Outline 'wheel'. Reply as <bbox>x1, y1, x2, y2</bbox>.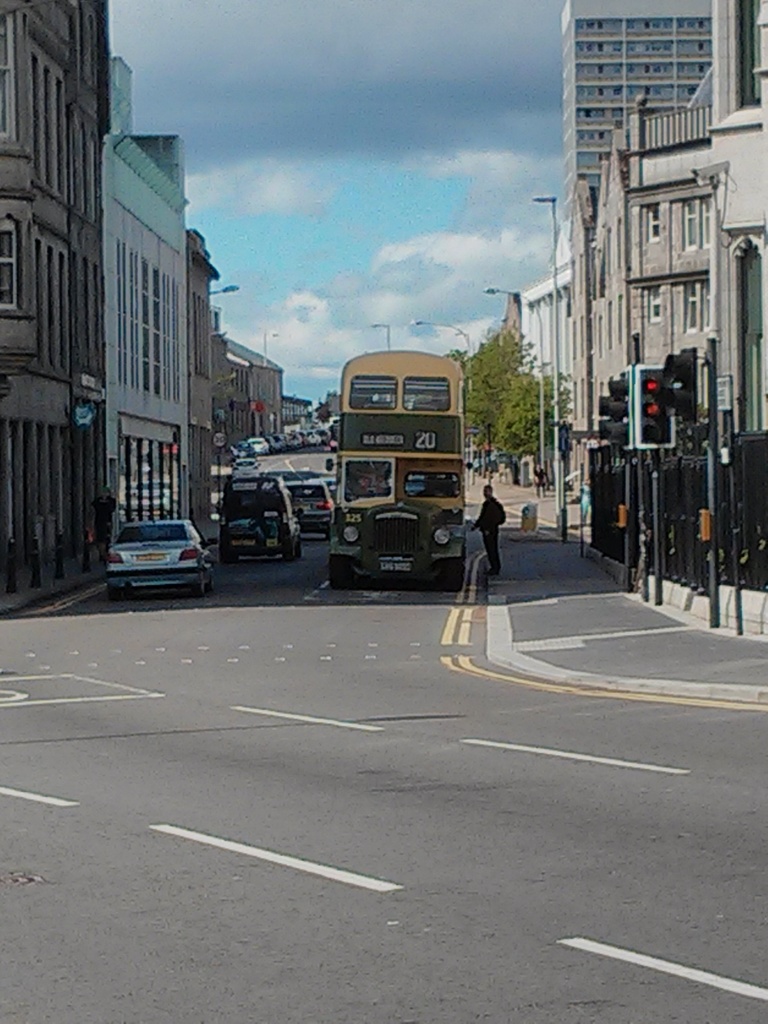
<bbox>280, 541, 294, 567</bbox>.
